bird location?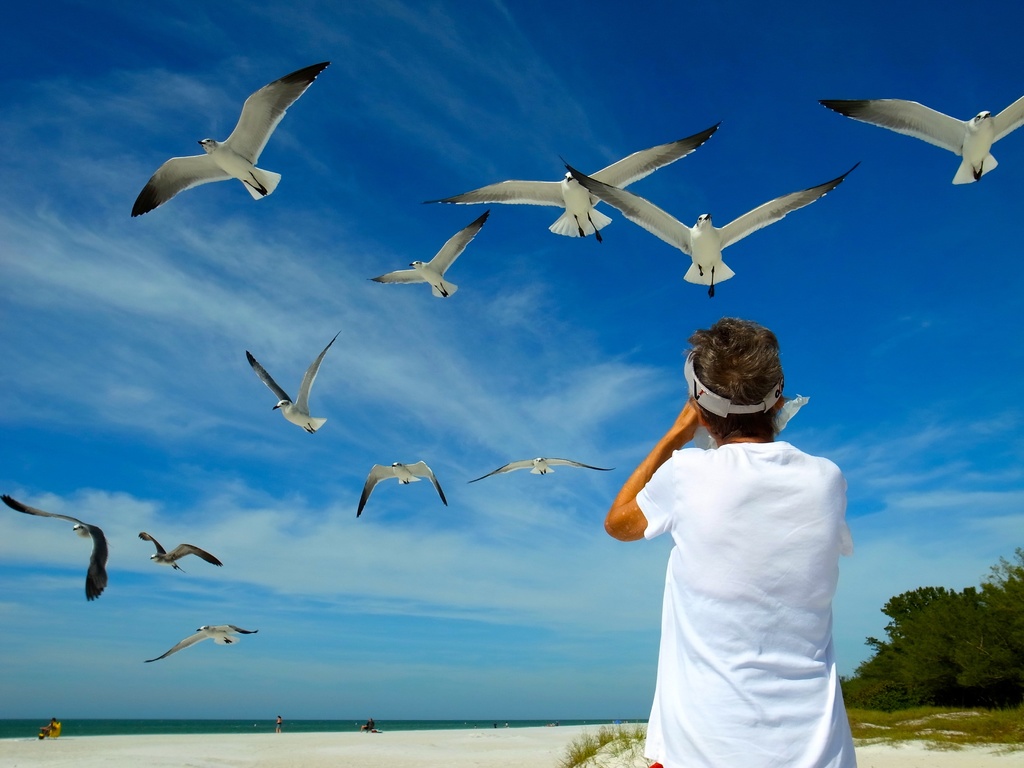
823, 73, 1006, 176
